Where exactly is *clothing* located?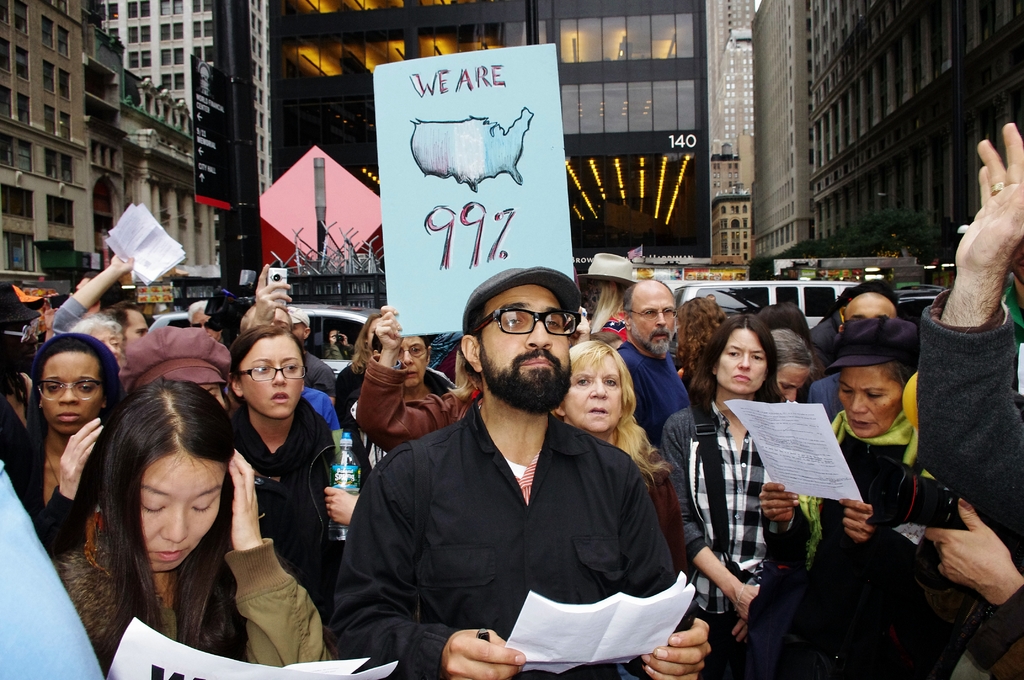
Its bounding box is [47, 293, 83, 336].
